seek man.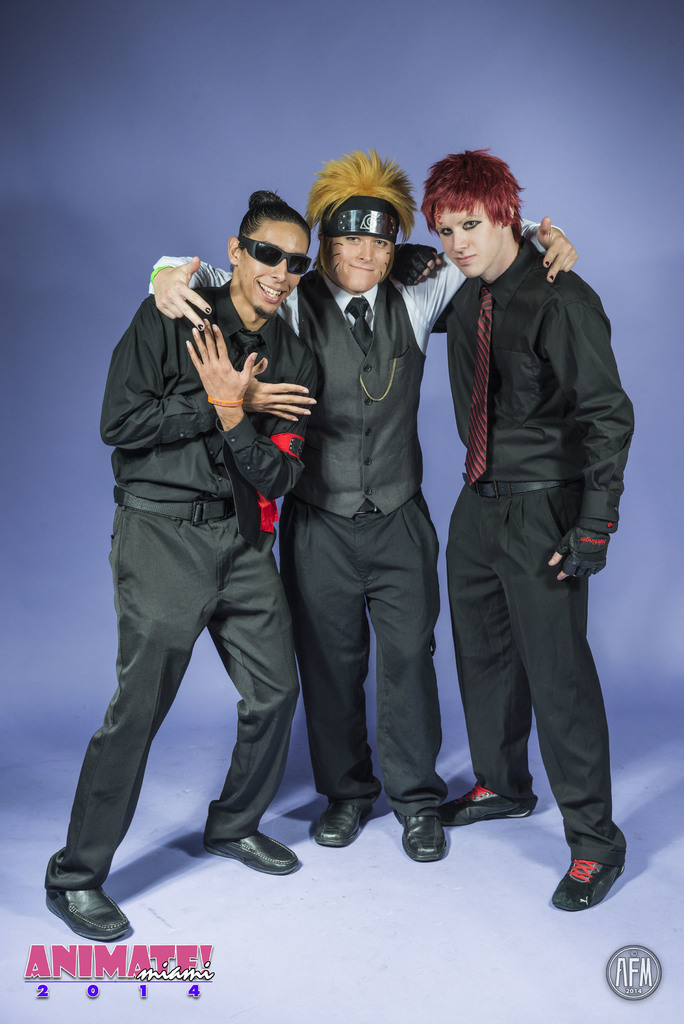
[x1=148, y1=148, x2=578, y2=861].
